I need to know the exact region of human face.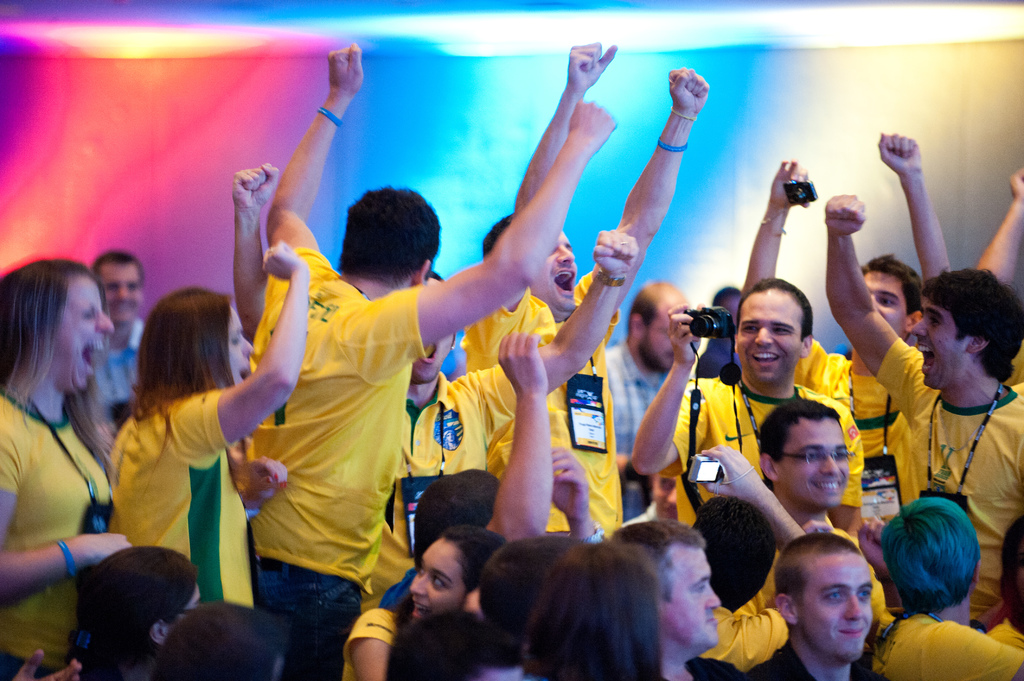
Region: {"left": 909, "top": 298, "right": 970, "bottom": 390}.
